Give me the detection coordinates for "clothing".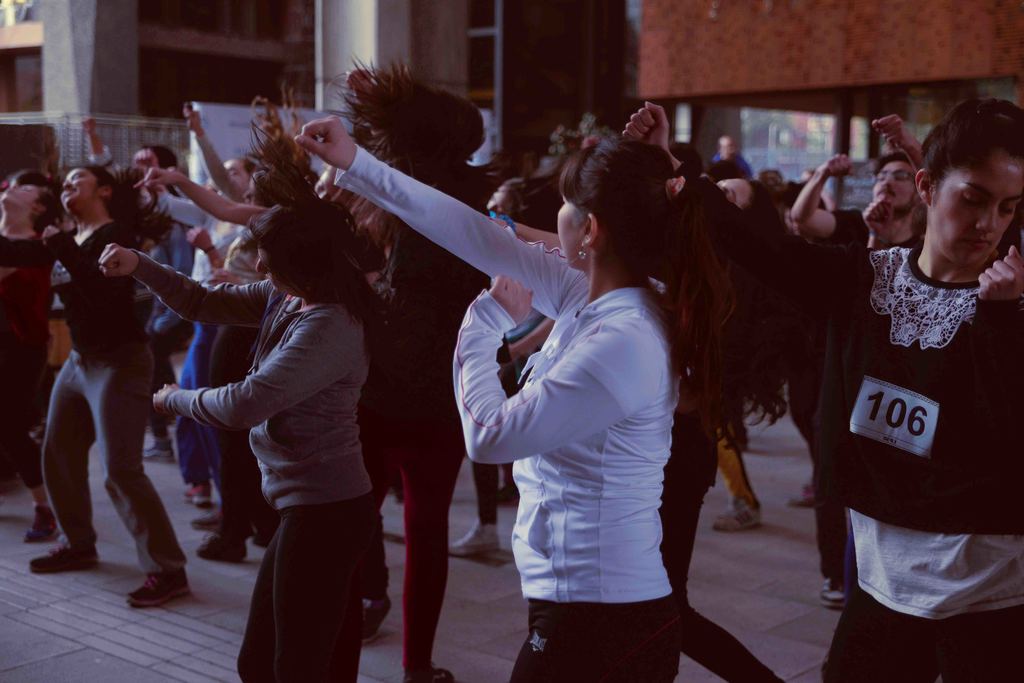
crop(692, 175, 1023, 682).
